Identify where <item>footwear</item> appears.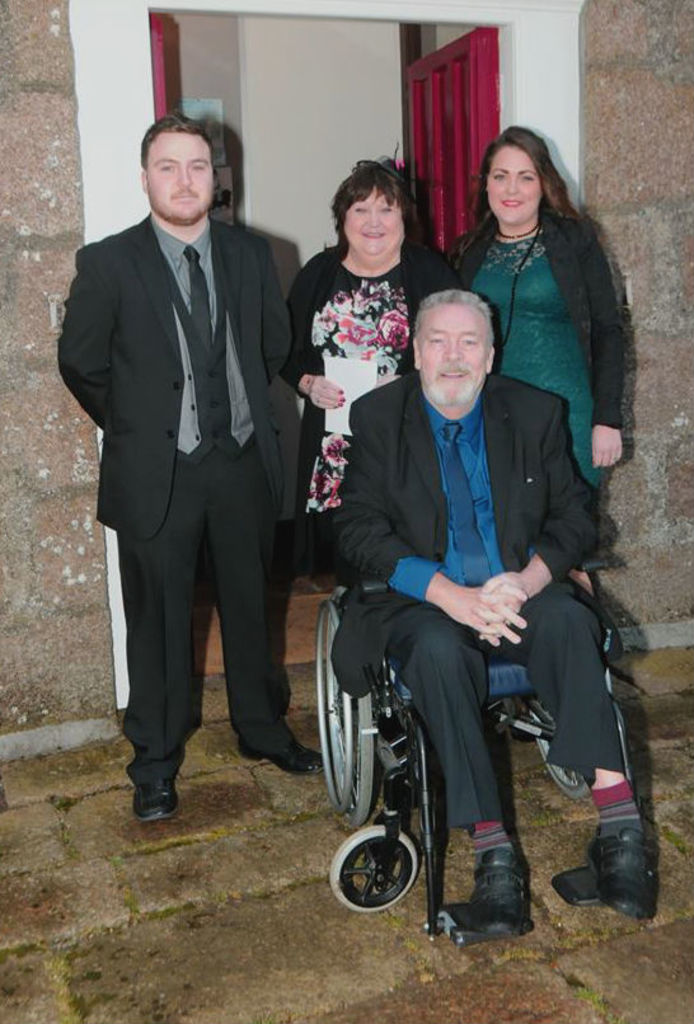
Appears at x1=127, y1=784, x2=175, y2=827.
